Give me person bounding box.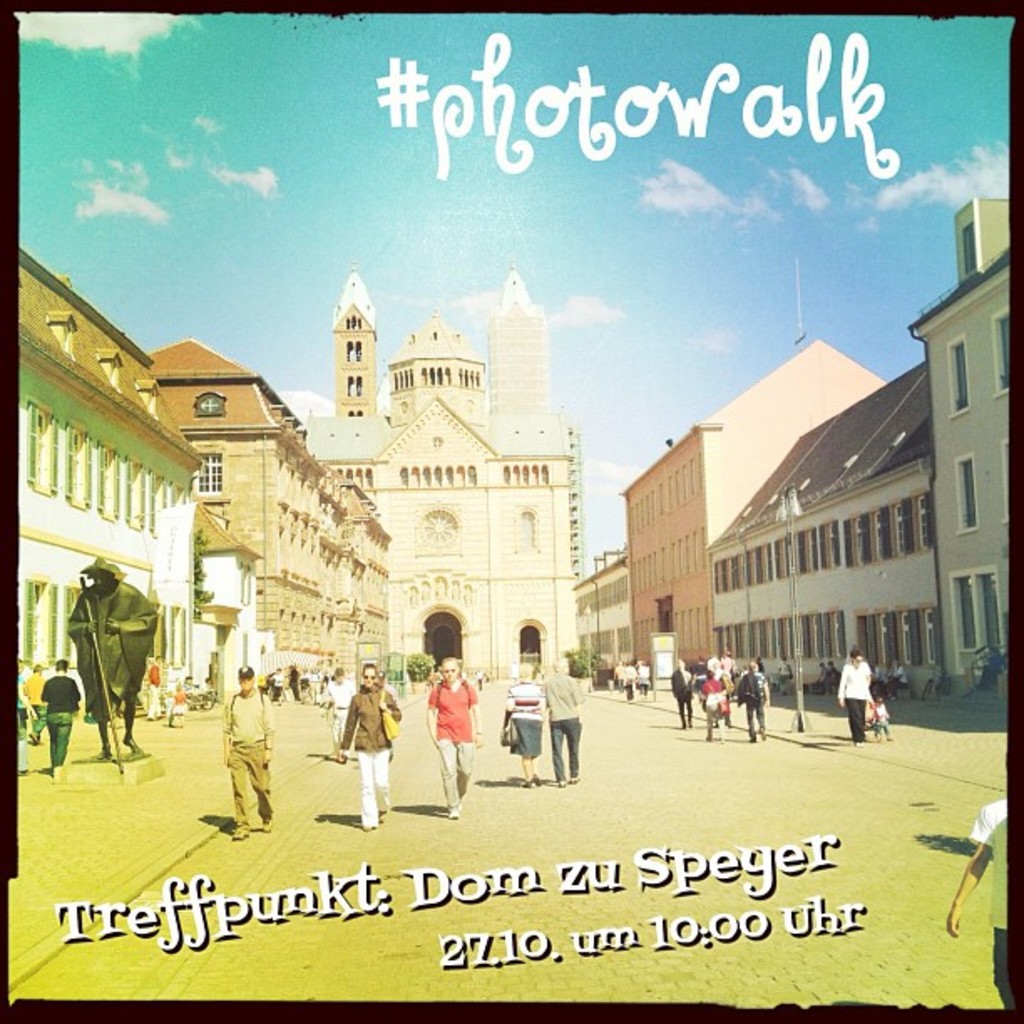
885:659:905:696.
